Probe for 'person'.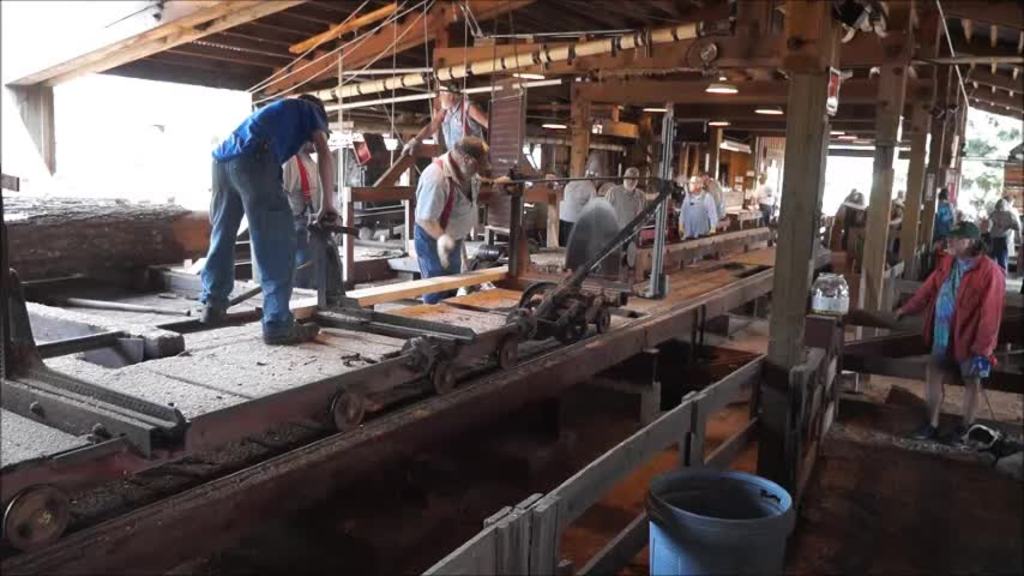
Probe result: <box>675,179,721,245</box>.
